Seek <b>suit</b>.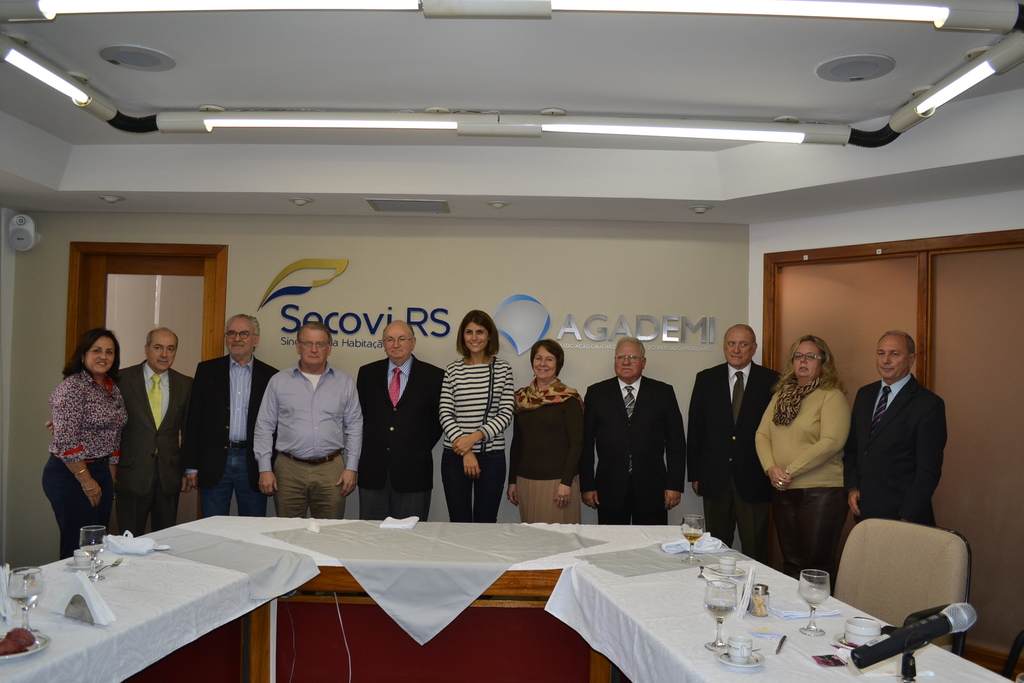
BBox(689, 363, 785, 573).
